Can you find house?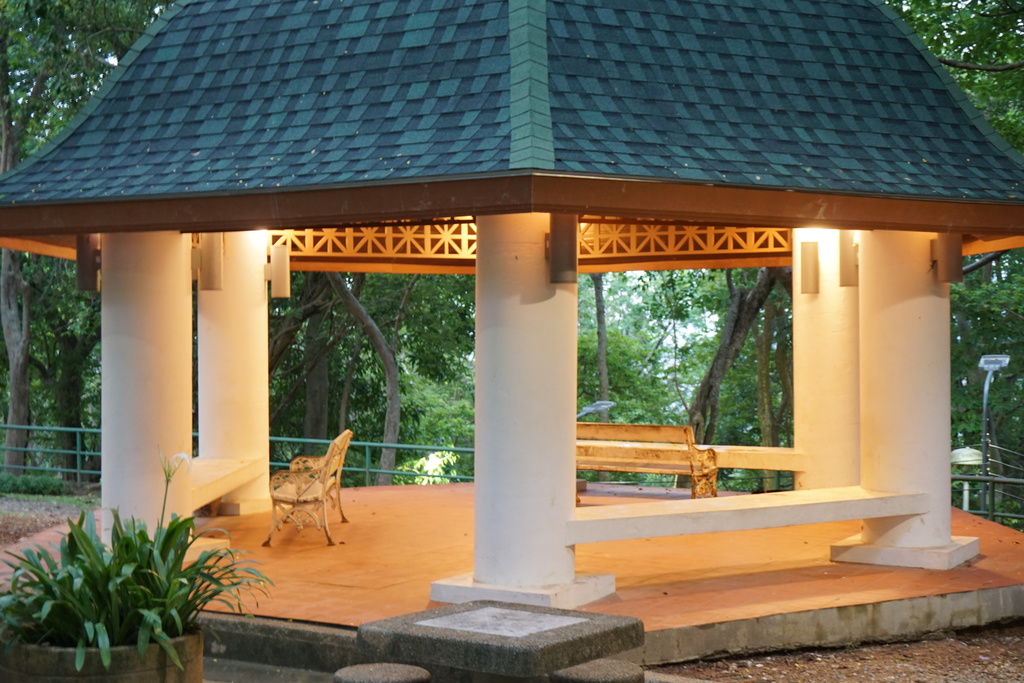
Yes, bounding box: bbox=[0, 46, 1023, 614].
